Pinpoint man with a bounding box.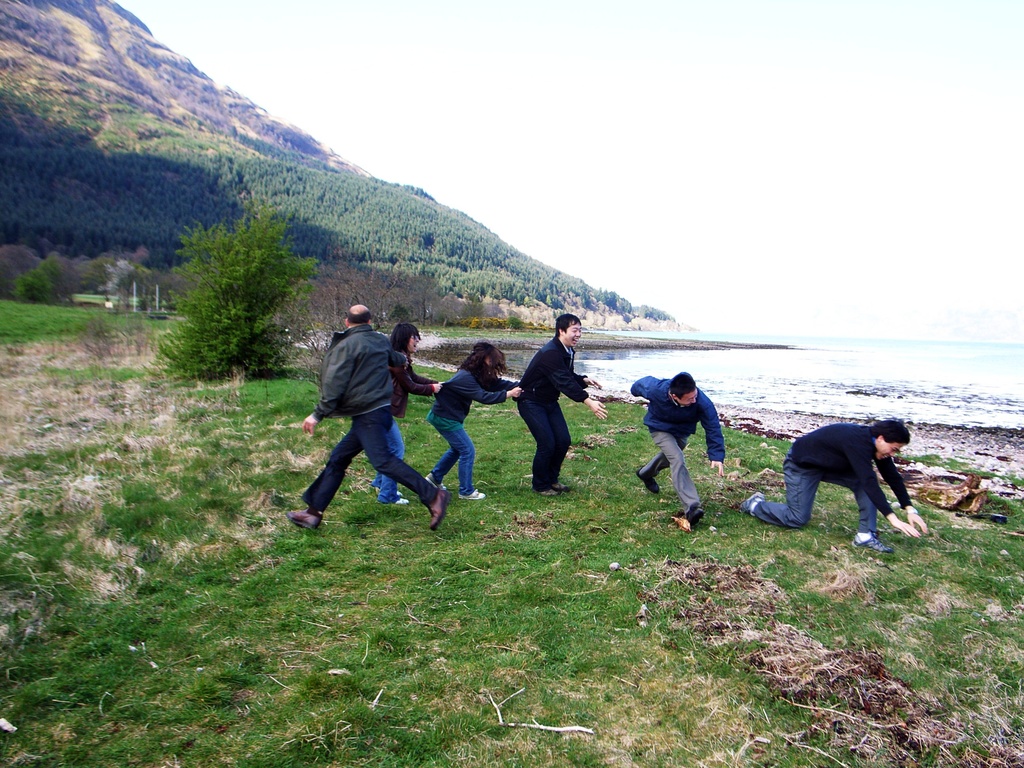
BBox(296, 285, 425, 554).
